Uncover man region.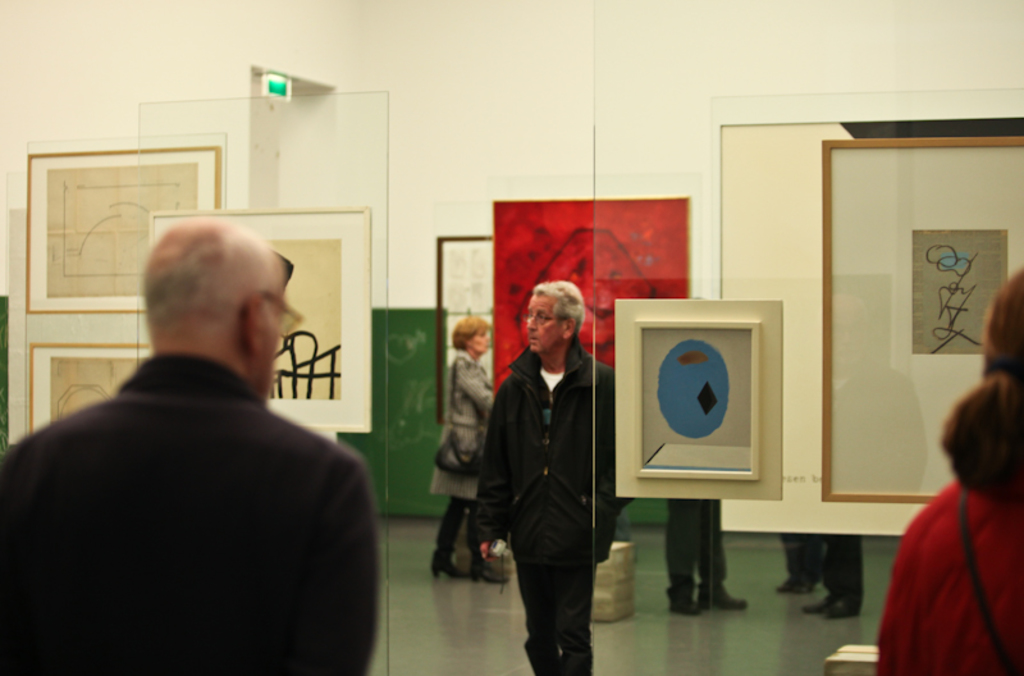
Uncovered: bbox(668, 498, 763, 625).
